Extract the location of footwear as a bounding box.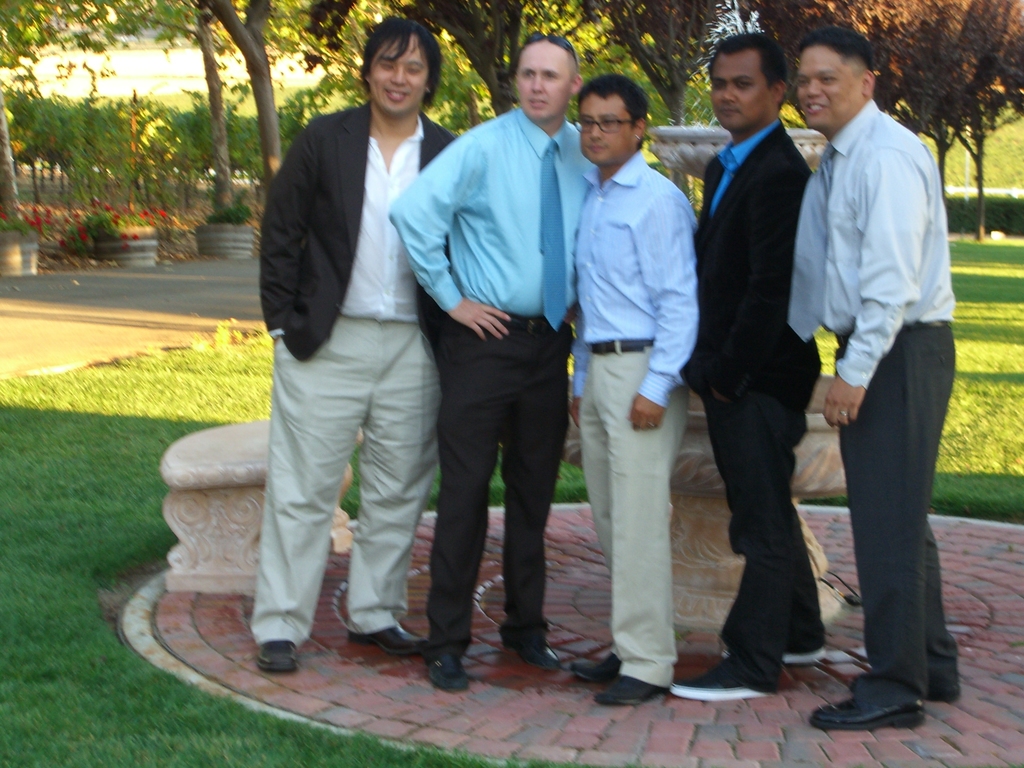
[718, 639, 826, 662].
